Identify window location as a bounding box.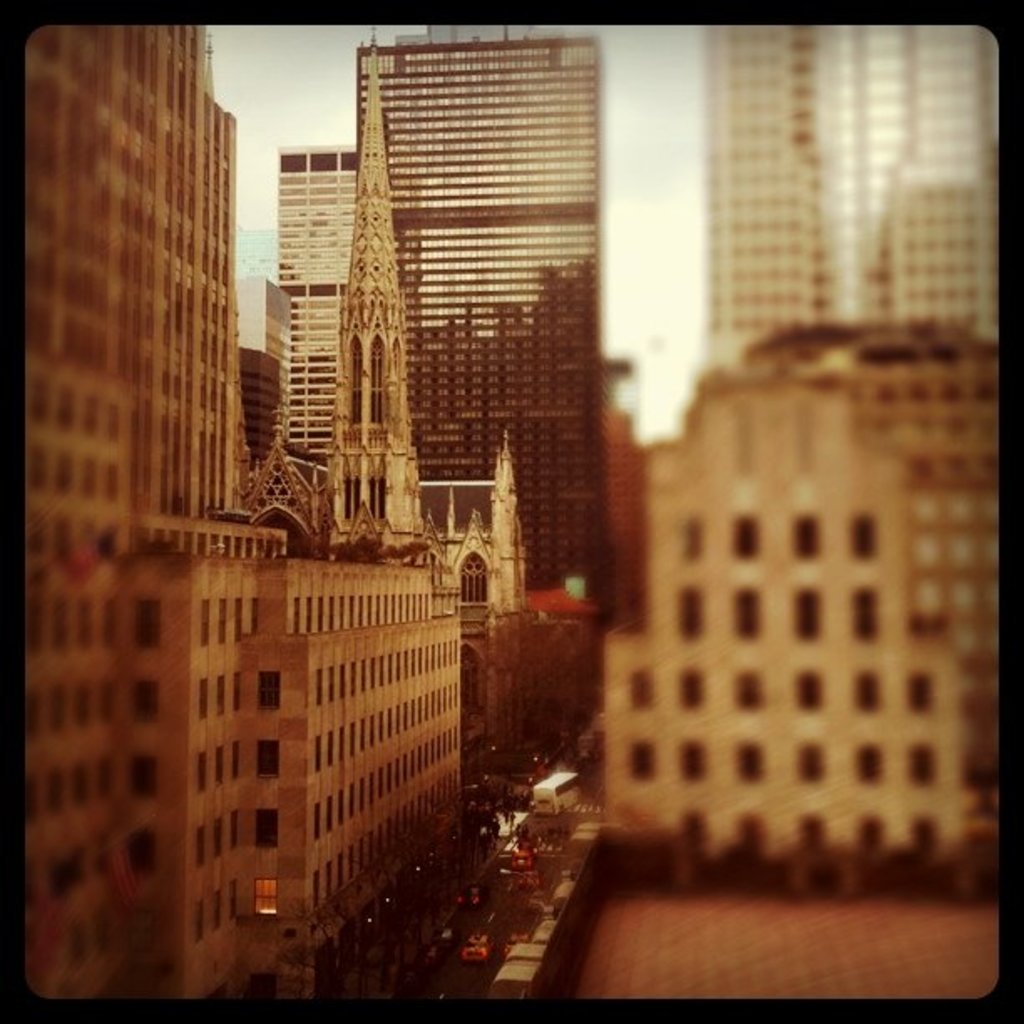
select_region(855, 743, 877, 788).
